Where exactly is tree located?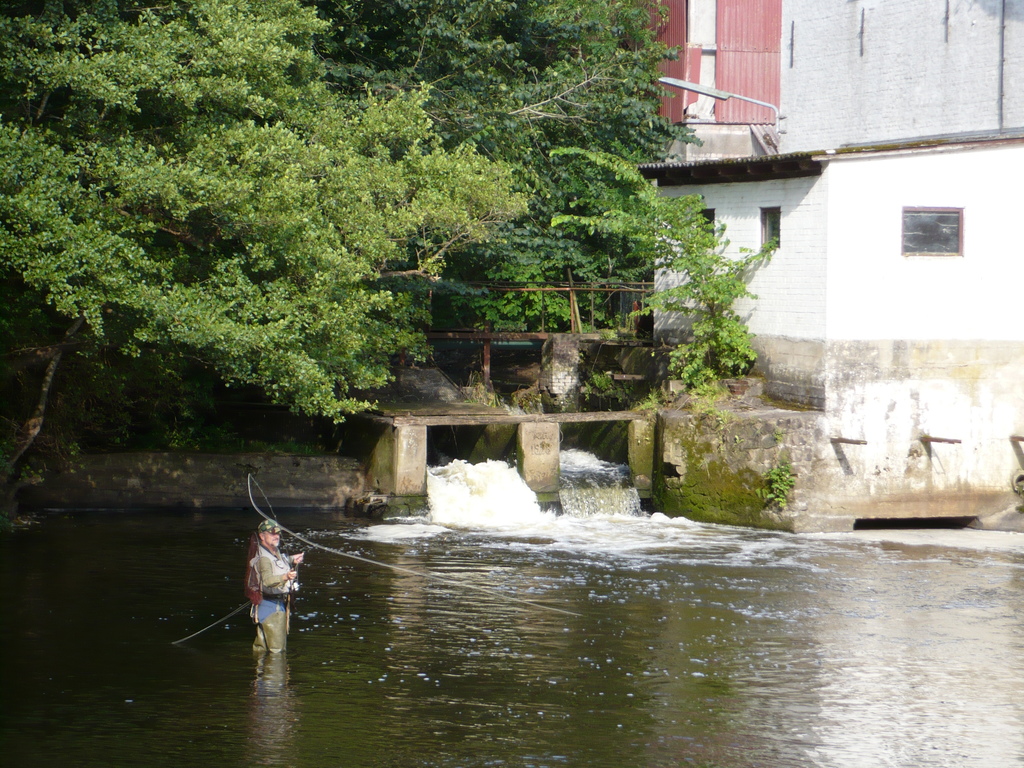
Its bounding box is <box>642,175,785,438</box>.
